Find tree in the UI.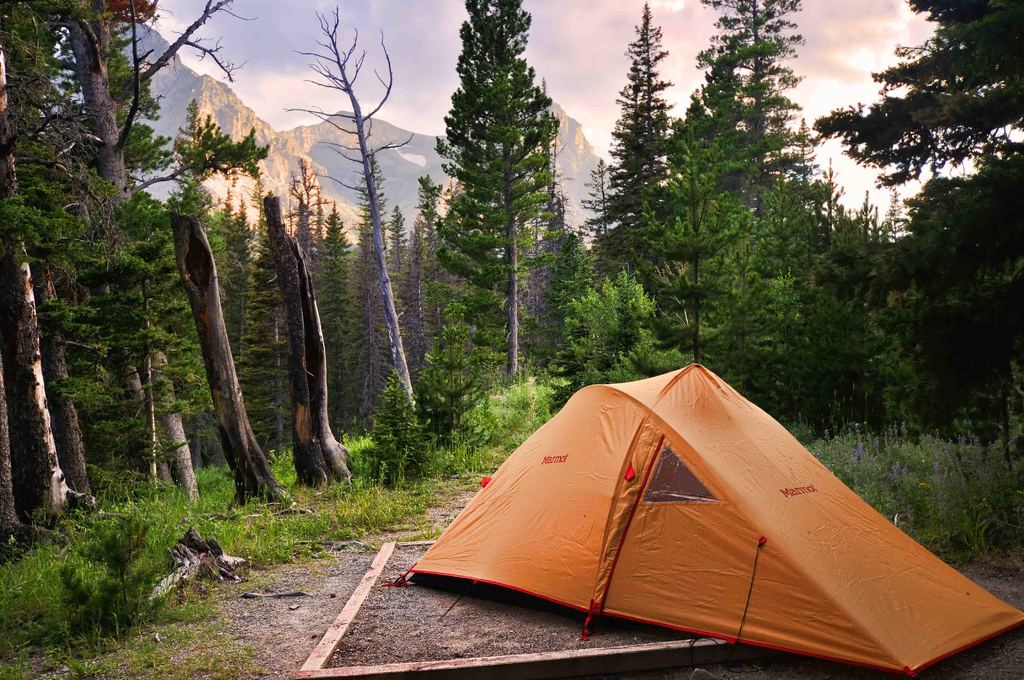
UI element at bbox=[319, 194, 358, 421].
